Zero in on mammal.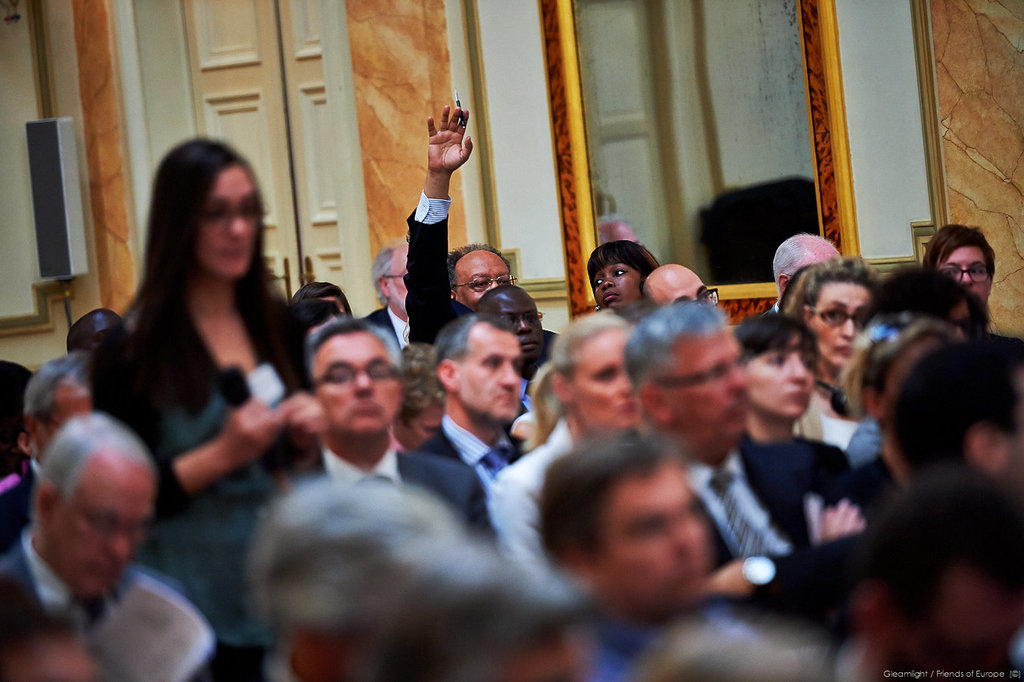
Zeroed in: BBox(616, 294, 890, 642).
